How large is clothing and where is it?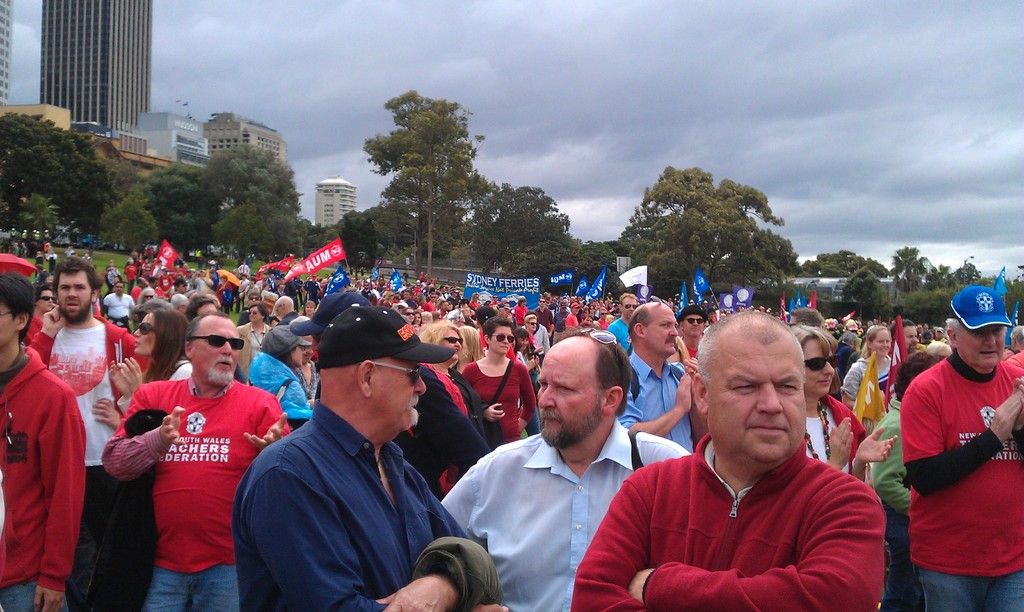
Bounding box: select_region(452, 358, 531, 441).
